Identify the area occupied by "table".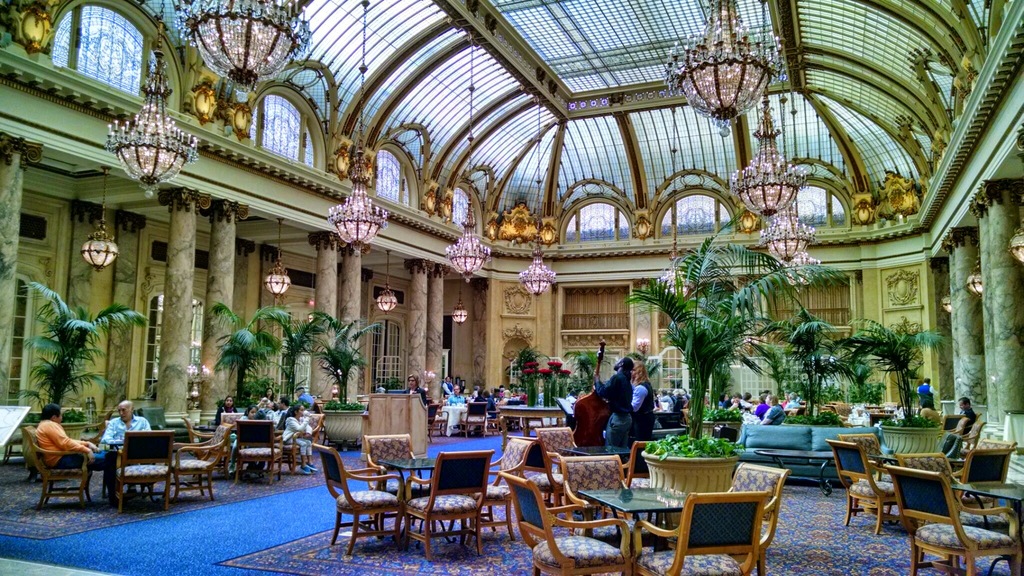
Area: rect(495, 401, 568, 453).
